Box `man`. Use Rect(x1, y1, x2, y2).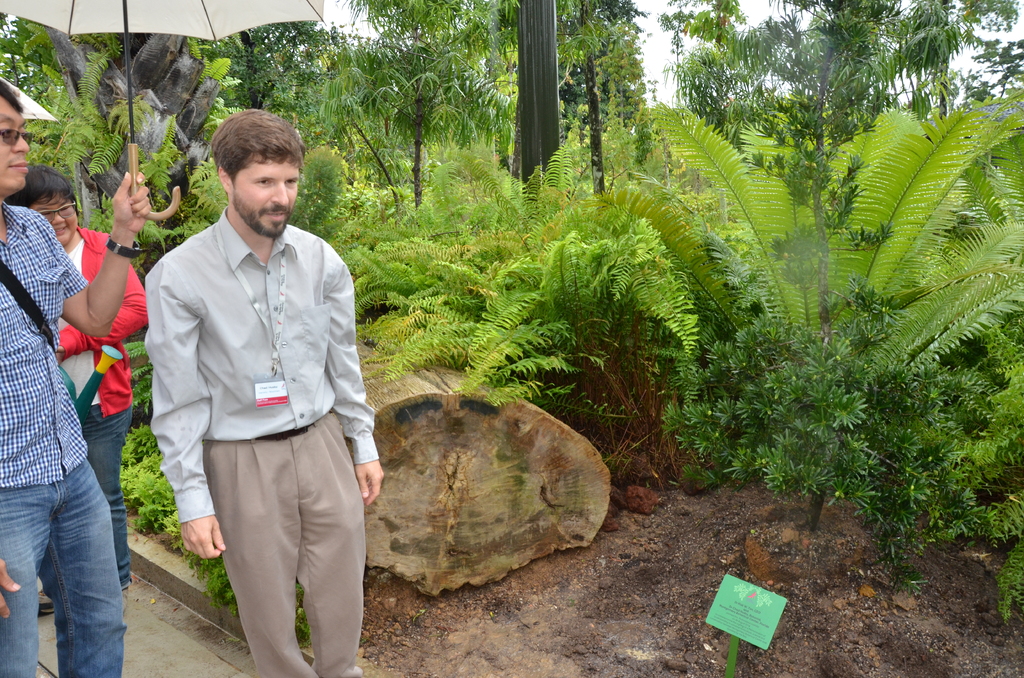
Rect(125, 103, 376, 658).
